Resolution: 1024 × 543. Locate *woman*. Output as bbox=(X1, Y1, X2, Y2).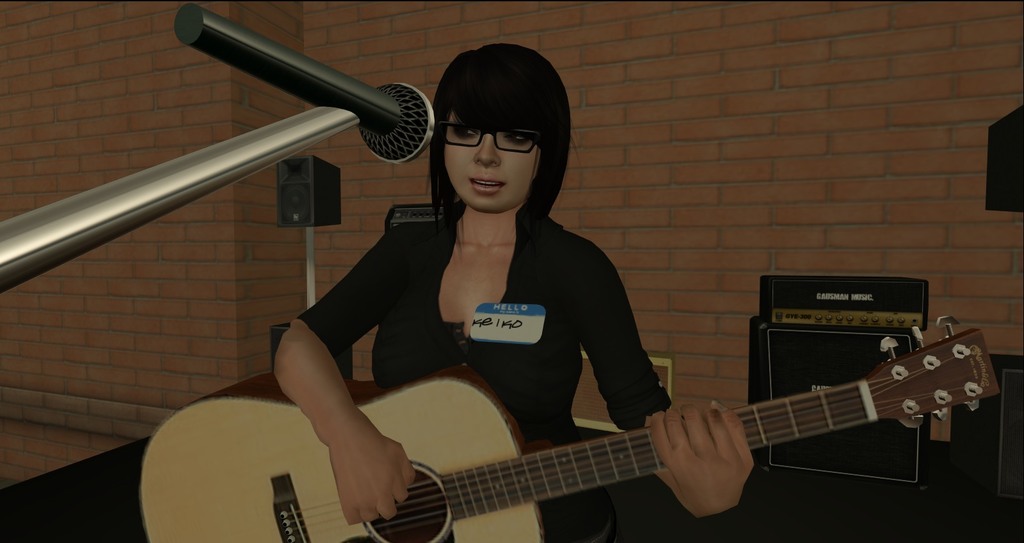
bbox=(260, 46, 751, 542).
